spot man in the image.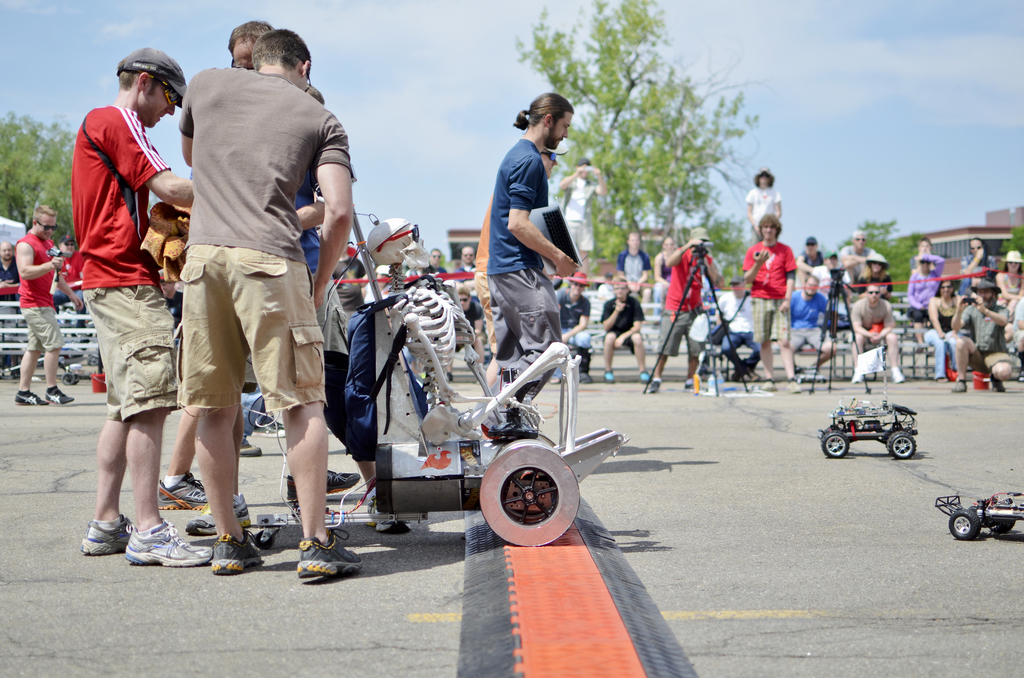
man found at <bbox>600, 268, 659, 392</bbox>.
